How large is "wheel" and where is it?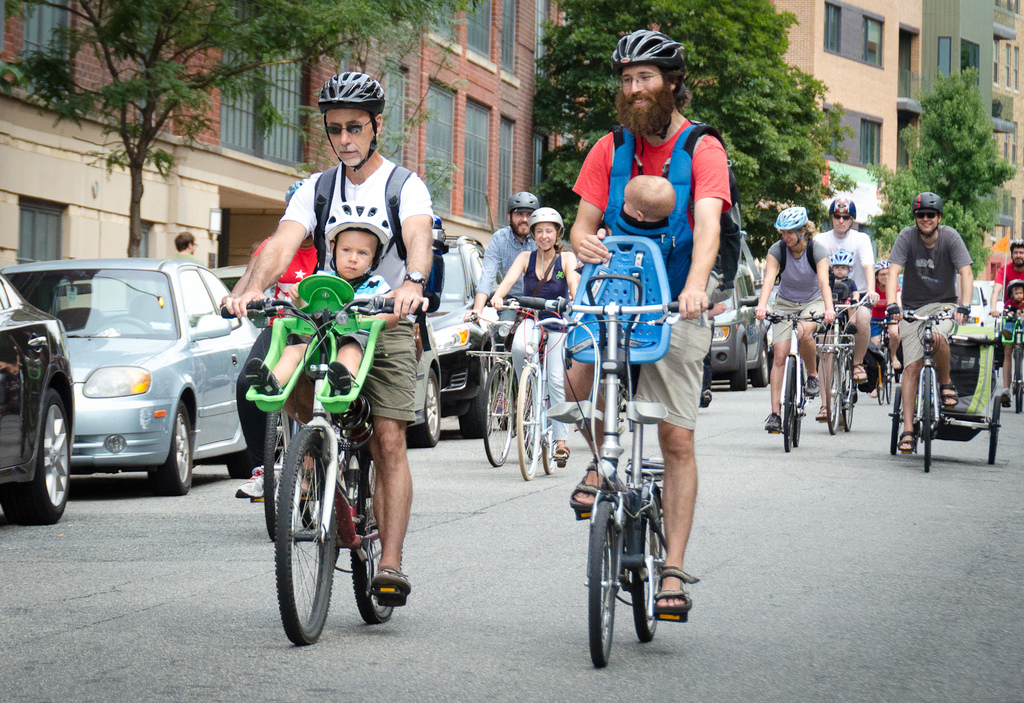
Bounding box: {"left": 352, "top": 446, "right": 394, "bottom": 625}.
